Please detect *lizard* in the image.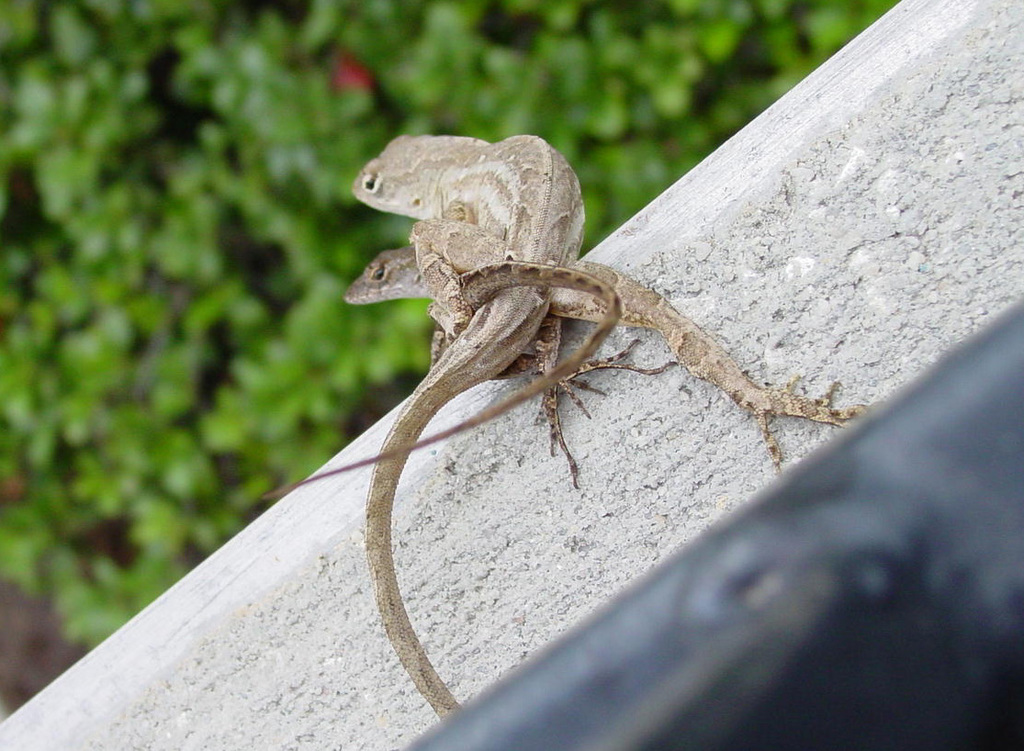
left=196, top=126, right=802, bottom=686.
